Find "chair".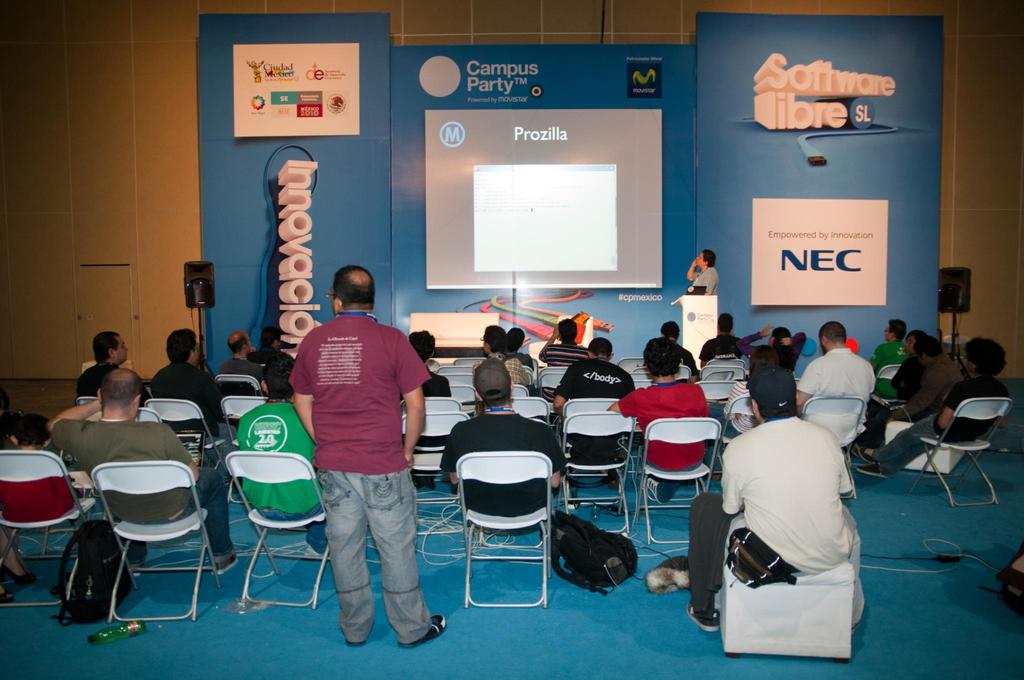
x1=915, y1=395, x2=1012, y2=504.
